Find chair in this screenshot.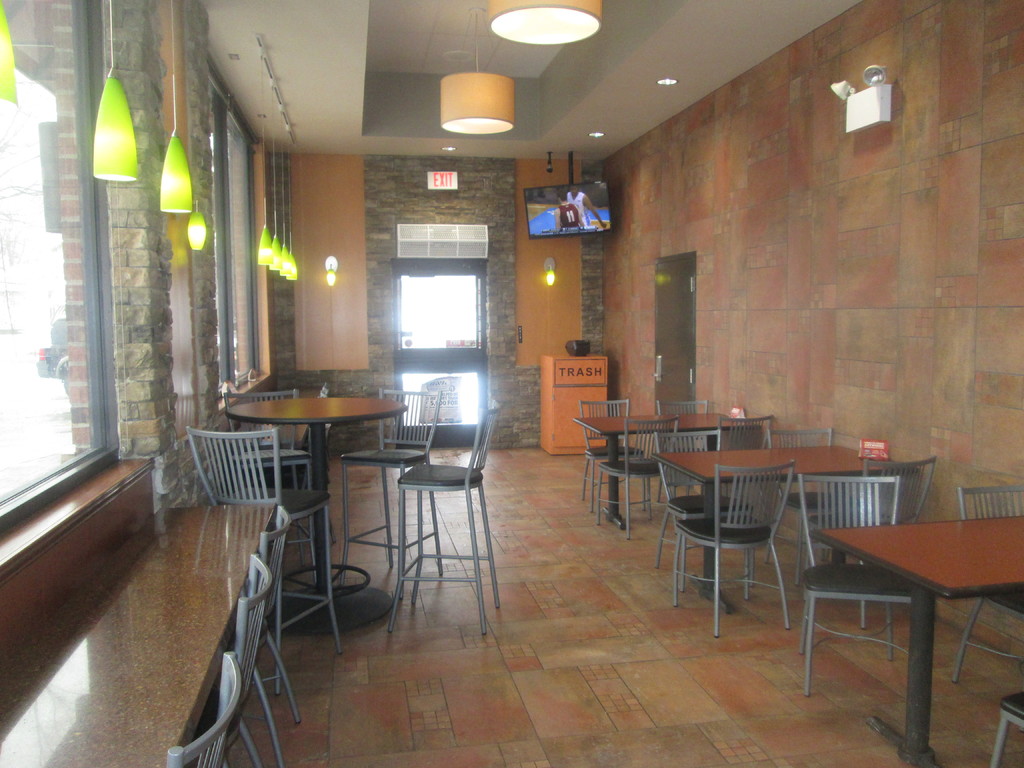
The bounding box for chair is 715, 415, 773, 484.
